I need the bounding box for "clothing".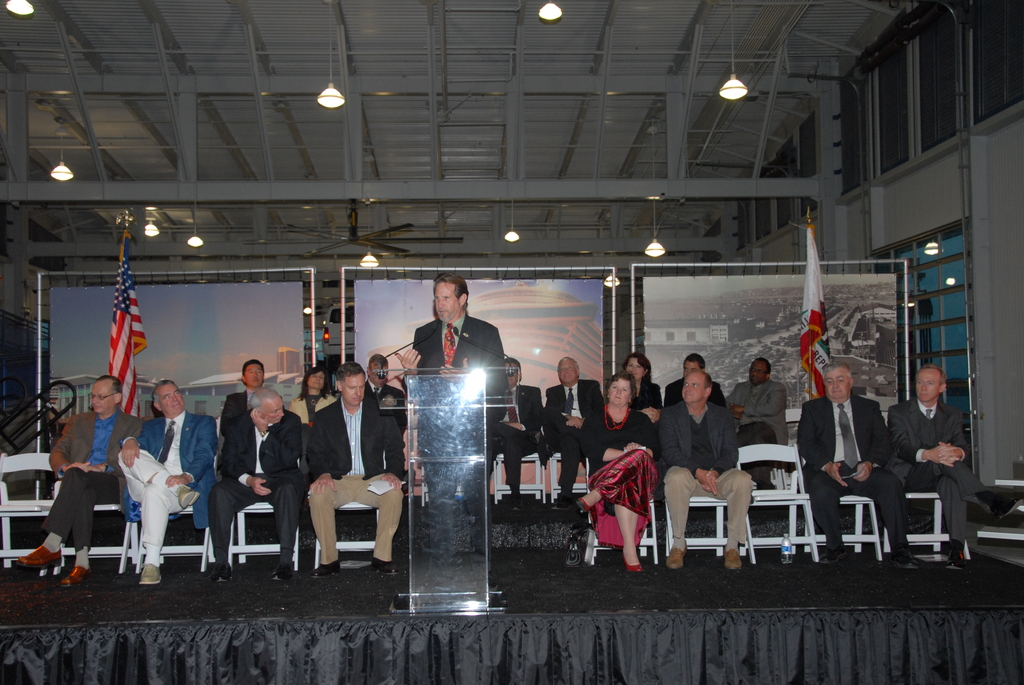
Here it is: (left=794, top=391, right=913, bottom=552).
